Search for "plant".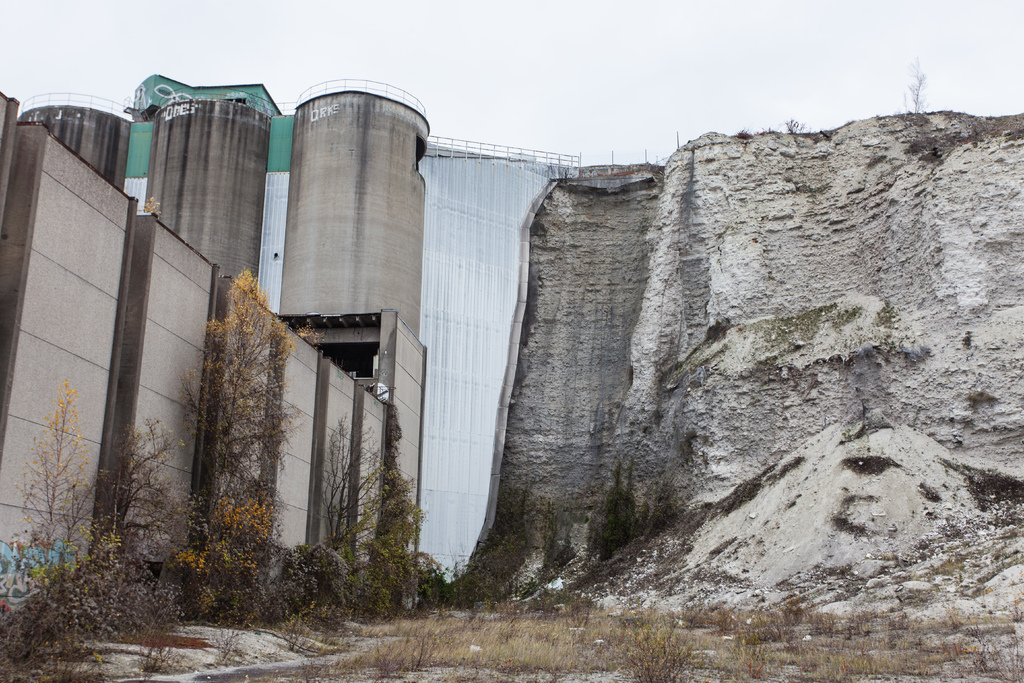
Found at {"left": 189, "top": 498, "right": 272, "bottom": 625}.
